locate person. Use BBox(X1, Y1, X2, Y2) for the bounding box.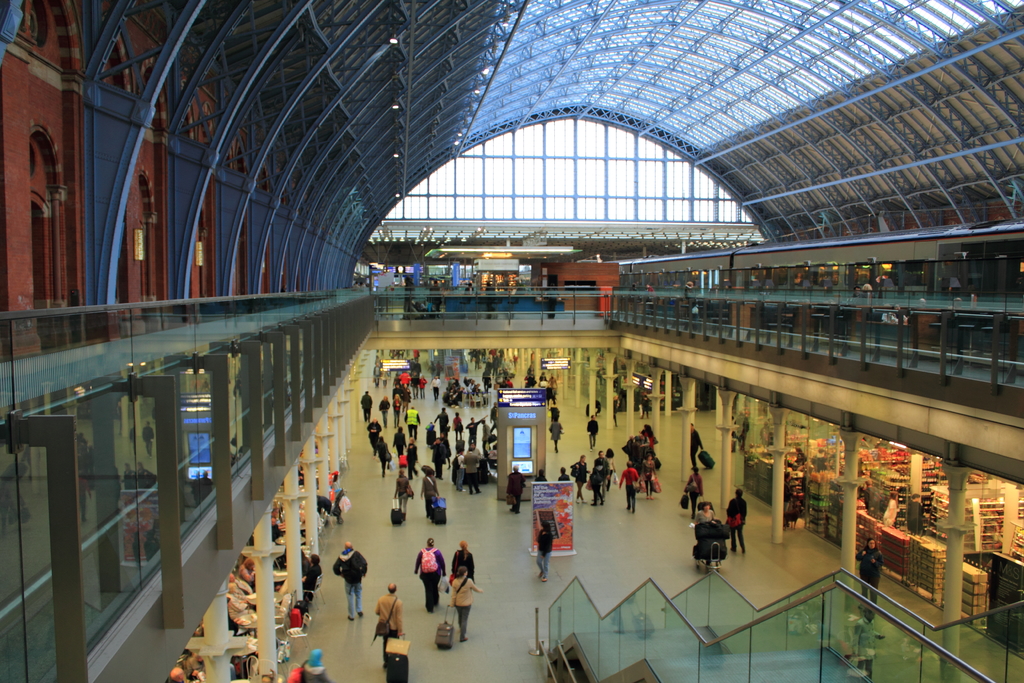
BBox(366, 418, 381, 445).
